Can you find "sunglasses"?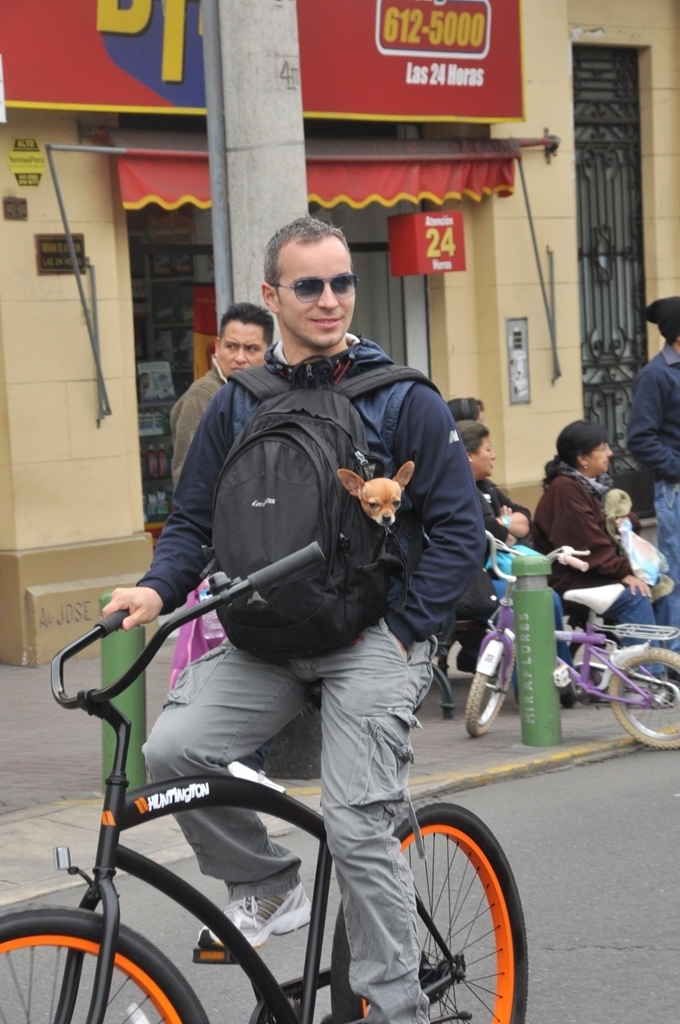
Yes, bounding box: bbox=(270, 272, 361, 302).
